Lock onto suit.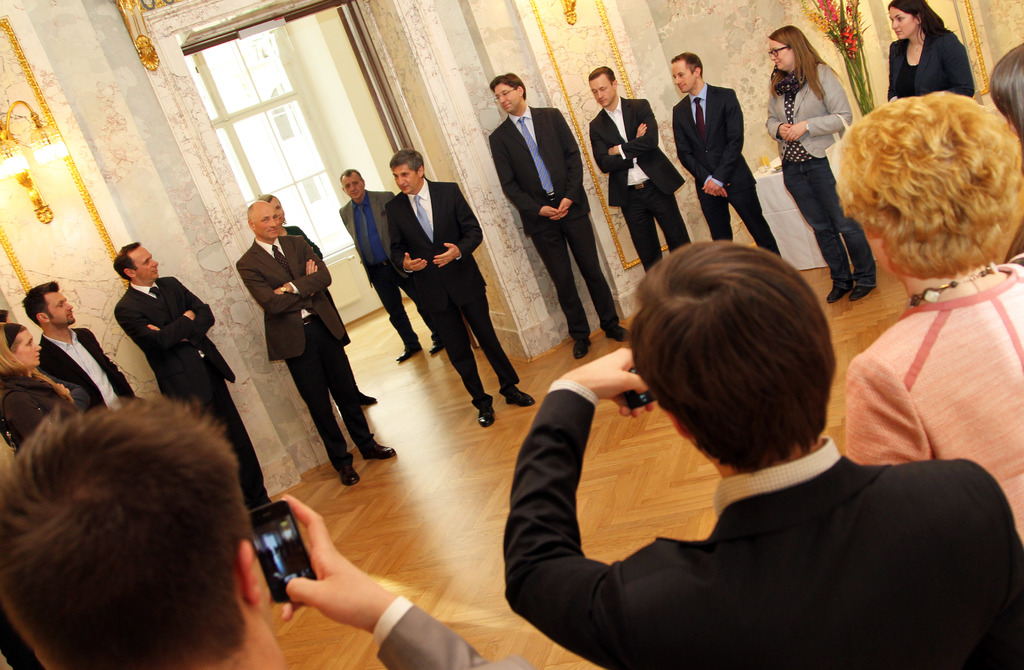
Locked: x1=282 y1=225 x2=323 y2=251.
